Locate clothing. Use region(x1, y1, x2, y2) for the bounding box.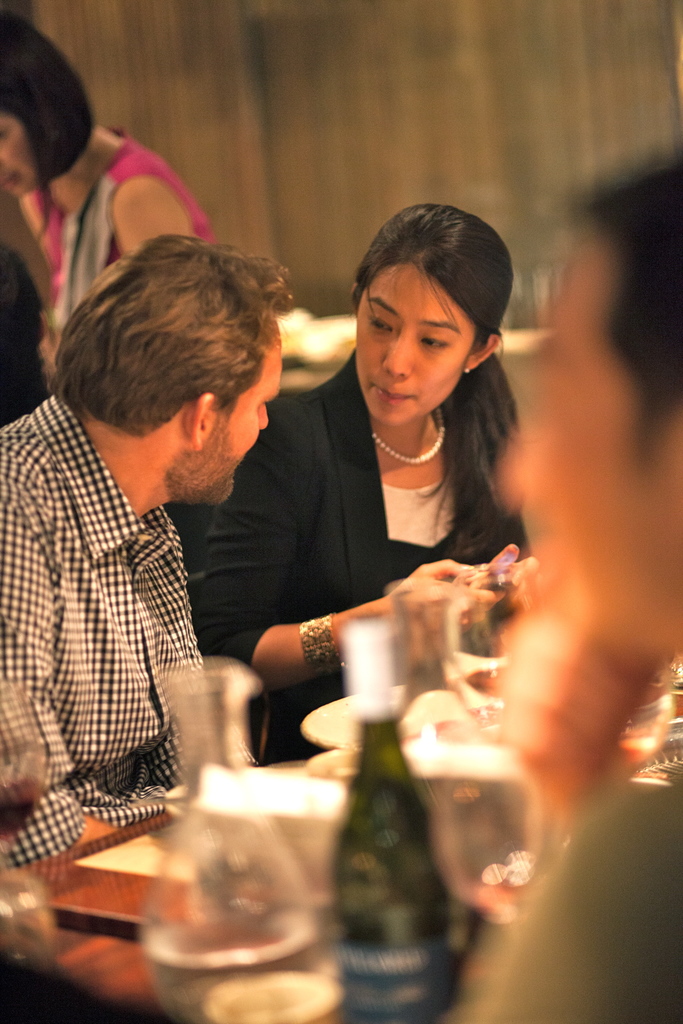
region(8, 365, 283, 841).
